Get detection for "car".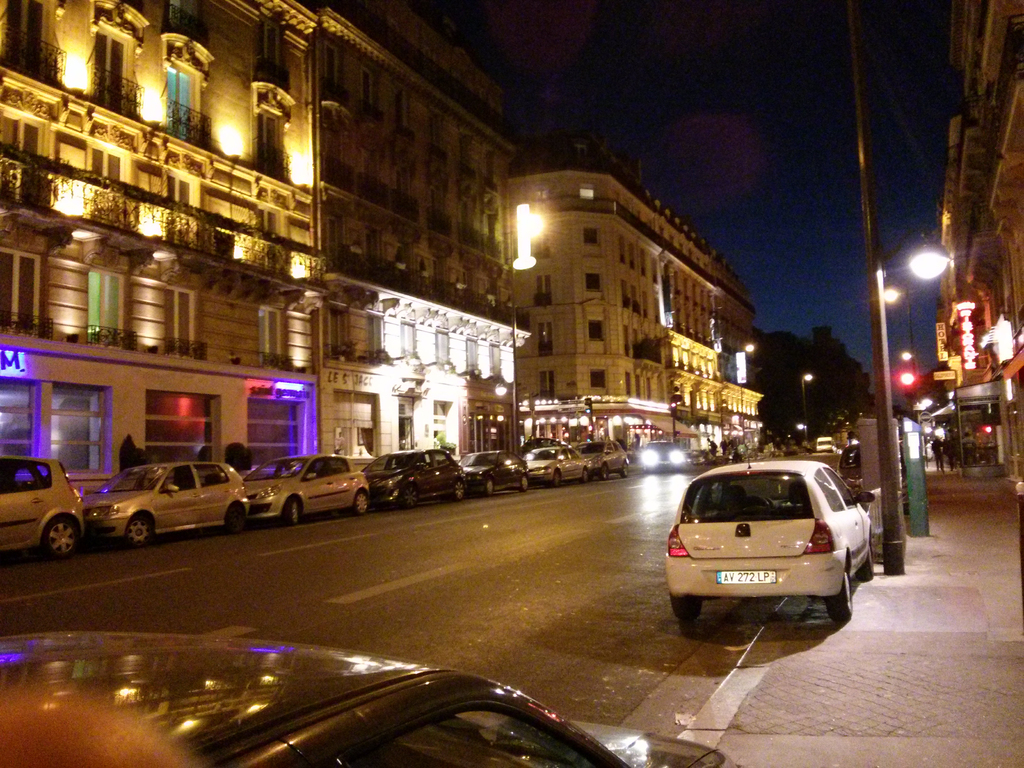
Detection: x1=640 y1=439 x2=686 y2=472.
